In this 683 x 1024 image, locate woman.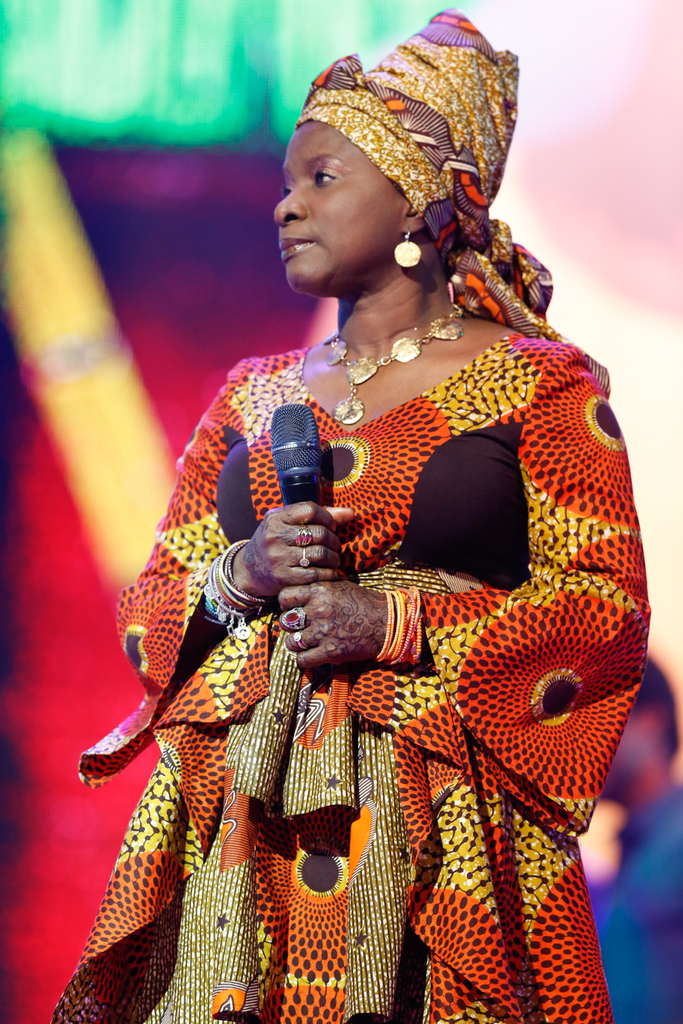
Bounding box: {"x1": 54, "y1": 51, "x2": 649, "y2": 1023}.
